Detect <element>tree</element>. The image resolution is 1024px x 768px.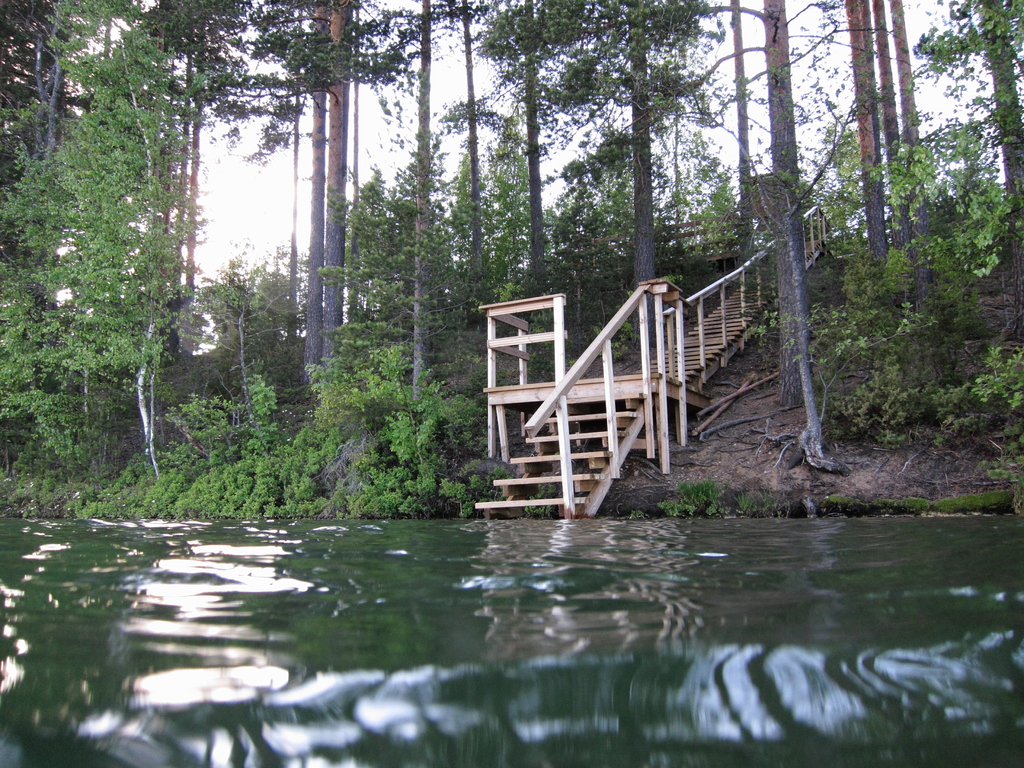
region(21, 57, 211, 513).
